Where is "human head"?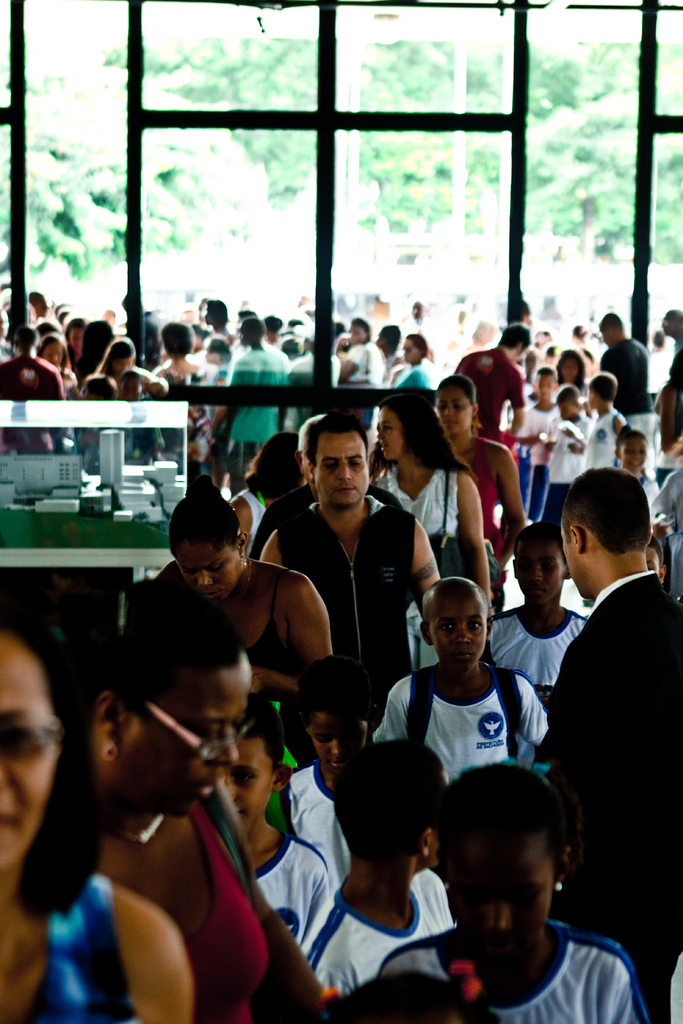
bbox=[553, 388, 582, 421].
